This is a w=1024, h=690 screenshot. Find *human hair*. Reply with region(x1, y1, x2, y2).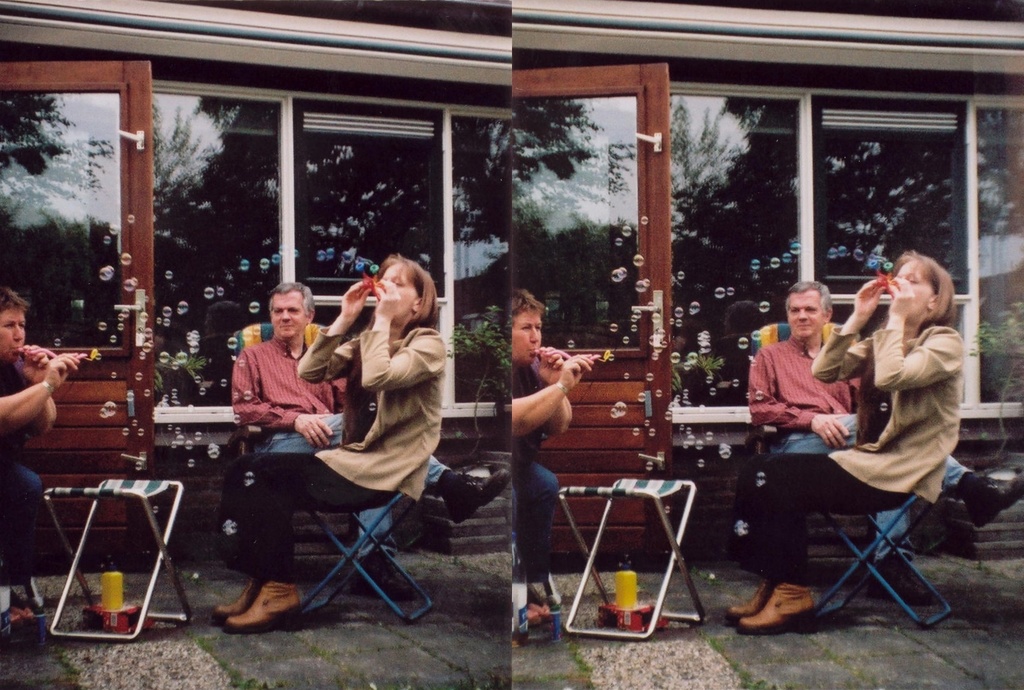
region(0, 282, 33, 314).
